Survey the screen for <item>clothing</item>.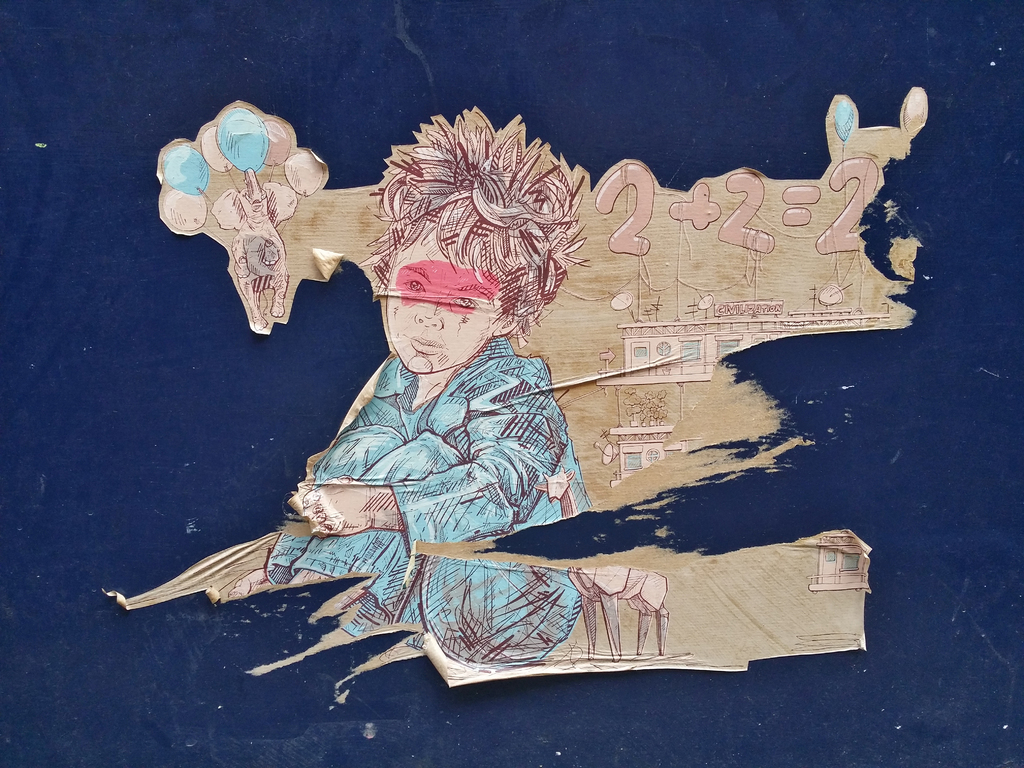
Survey found: BBox(264, 333, 595, 675).
